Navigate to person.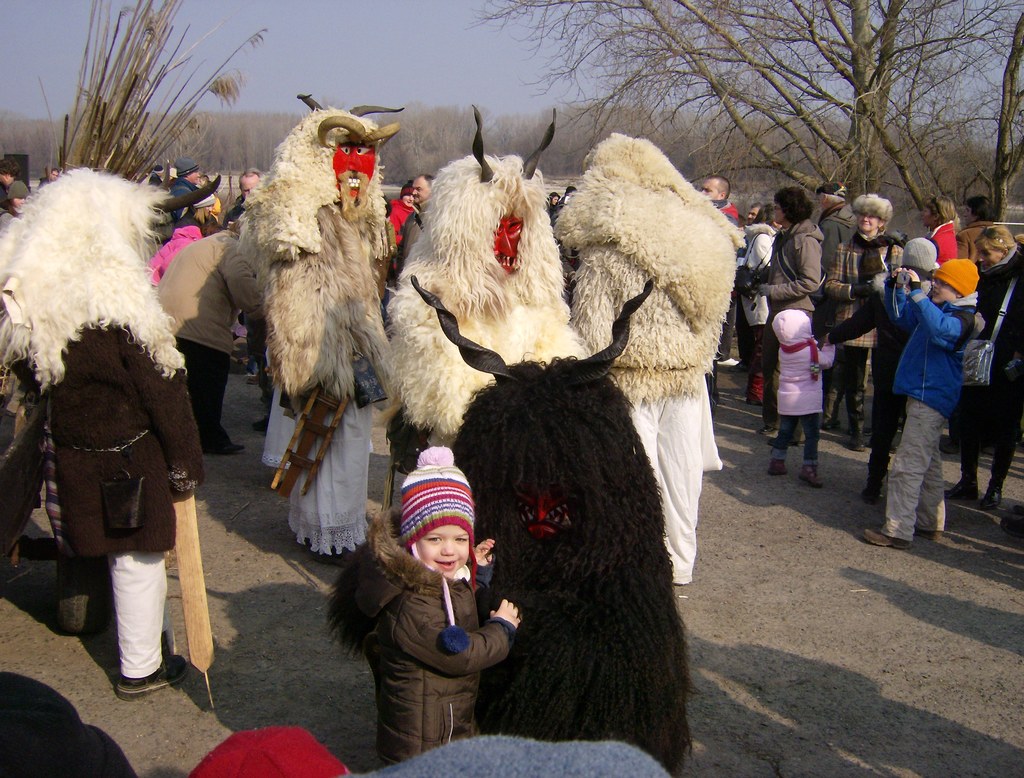
Navigation target: 381 100 602 509.
